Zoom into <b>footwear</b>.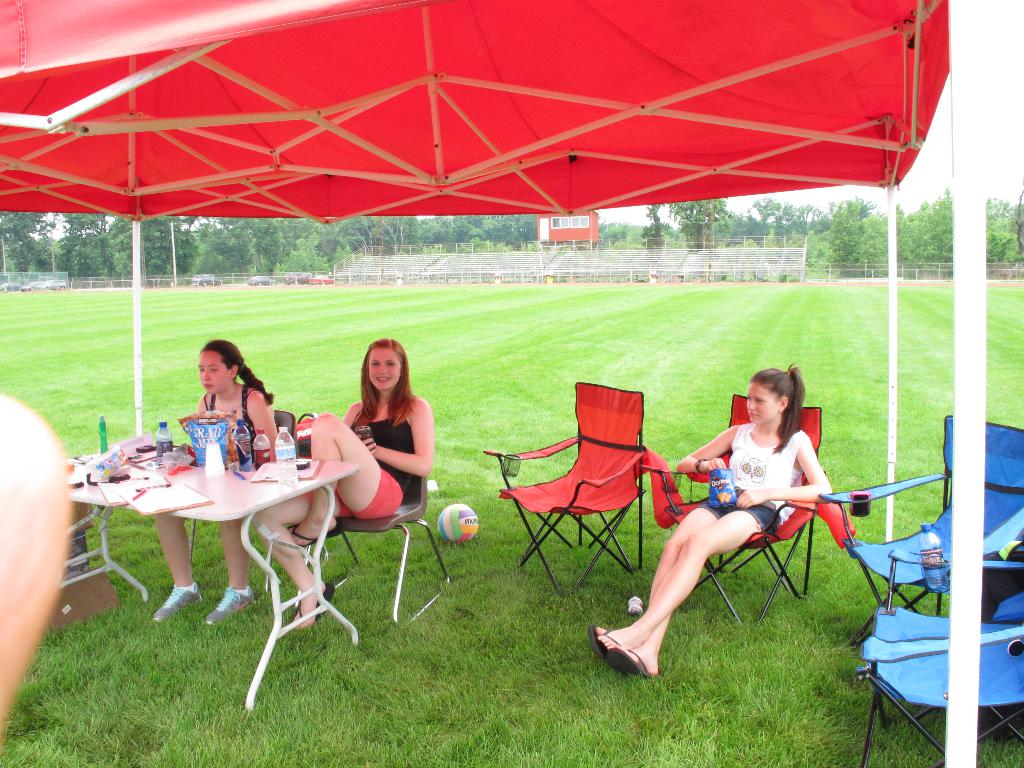
Zoom target: [595,625,624,659].
